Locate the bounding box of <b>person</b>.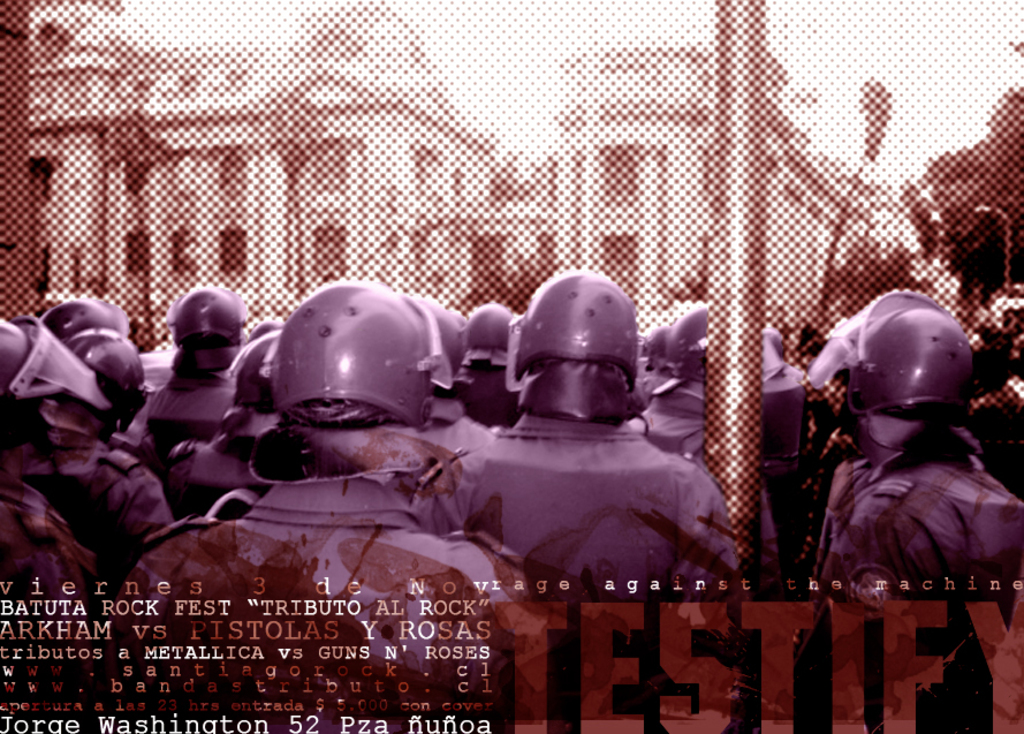
Bounding box: <region>0, 357, 1023, 733</region>.
